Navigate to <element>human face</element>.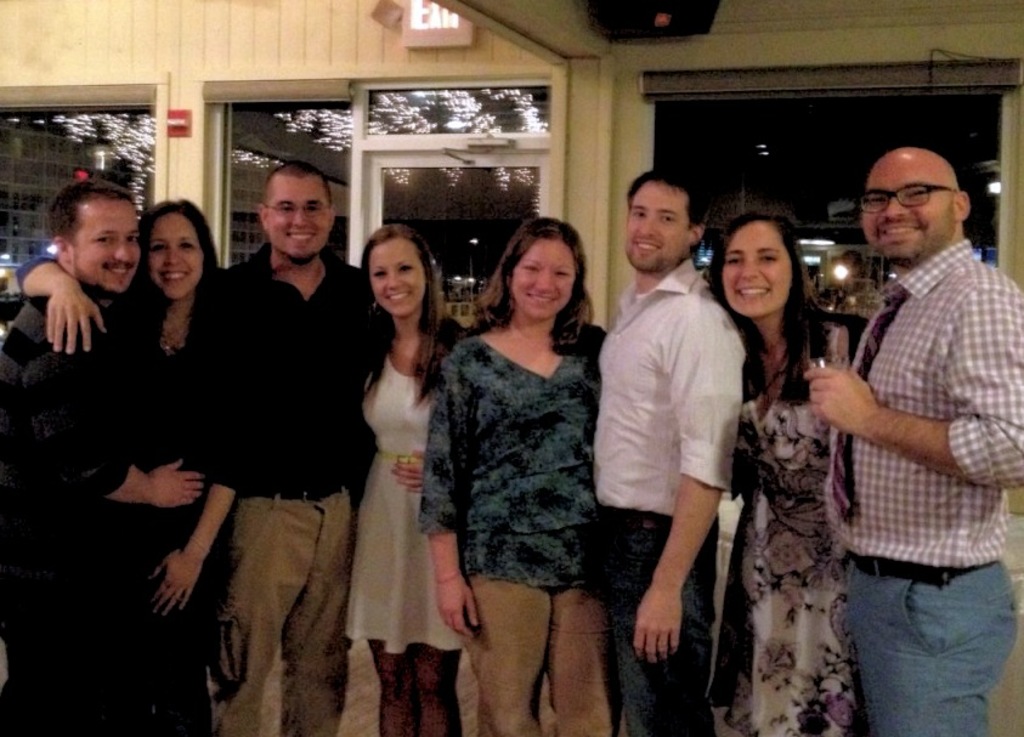
Navigation target: x1=369 y1=248 x2=429 y2=313.
